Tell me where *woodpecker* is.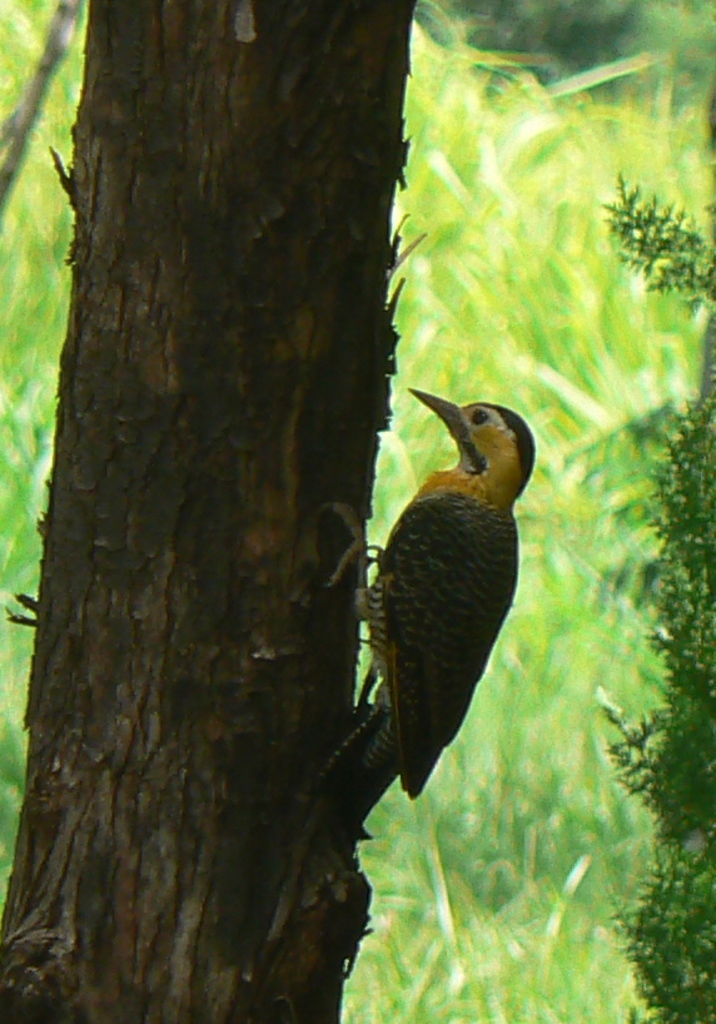
*woodpecker* is at (318, 384, 533, 810).
